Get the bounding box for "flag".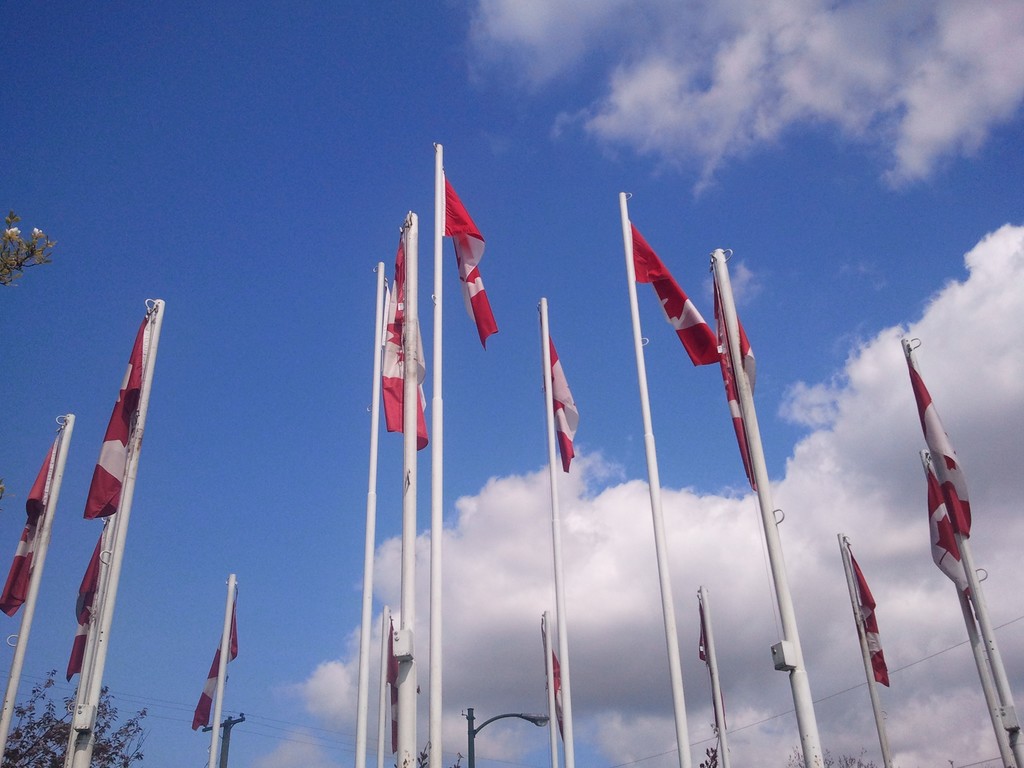
pyautogui.locateOnScreen(380, 270, 426, 454).
